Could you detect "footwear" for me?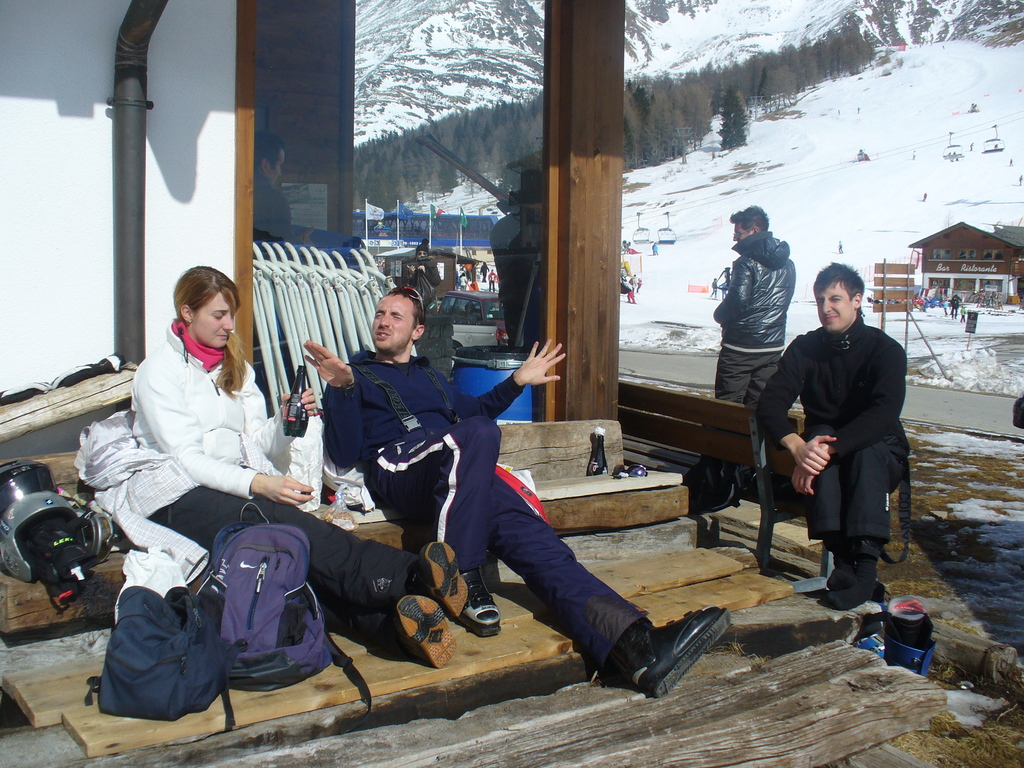
Detection result: bbox(623, 601, 734, 701).
